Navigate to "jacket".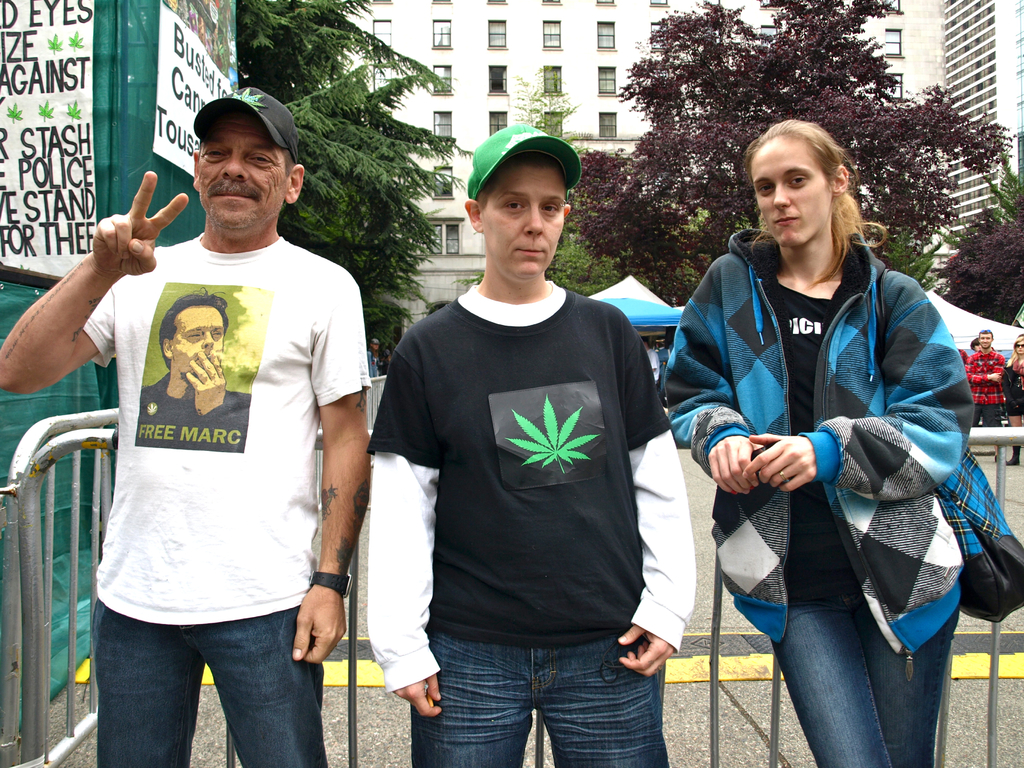
Navigation target: (688, 195, 988, 654).
